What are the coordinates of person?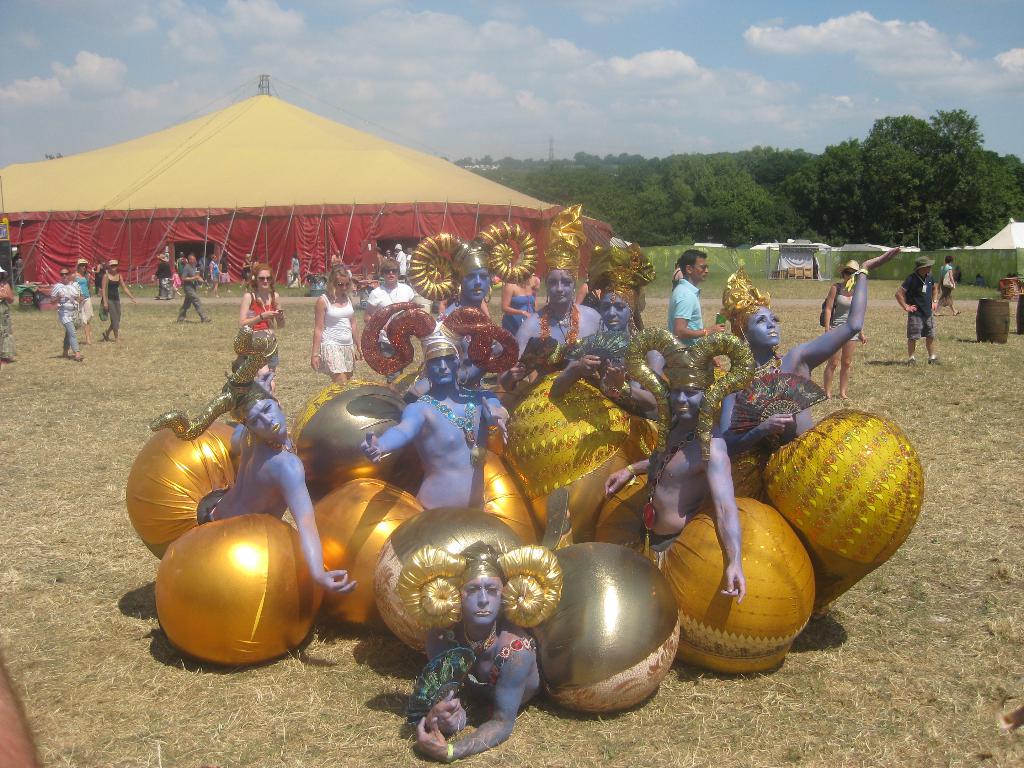
crop(288, 252, 300, 289).
